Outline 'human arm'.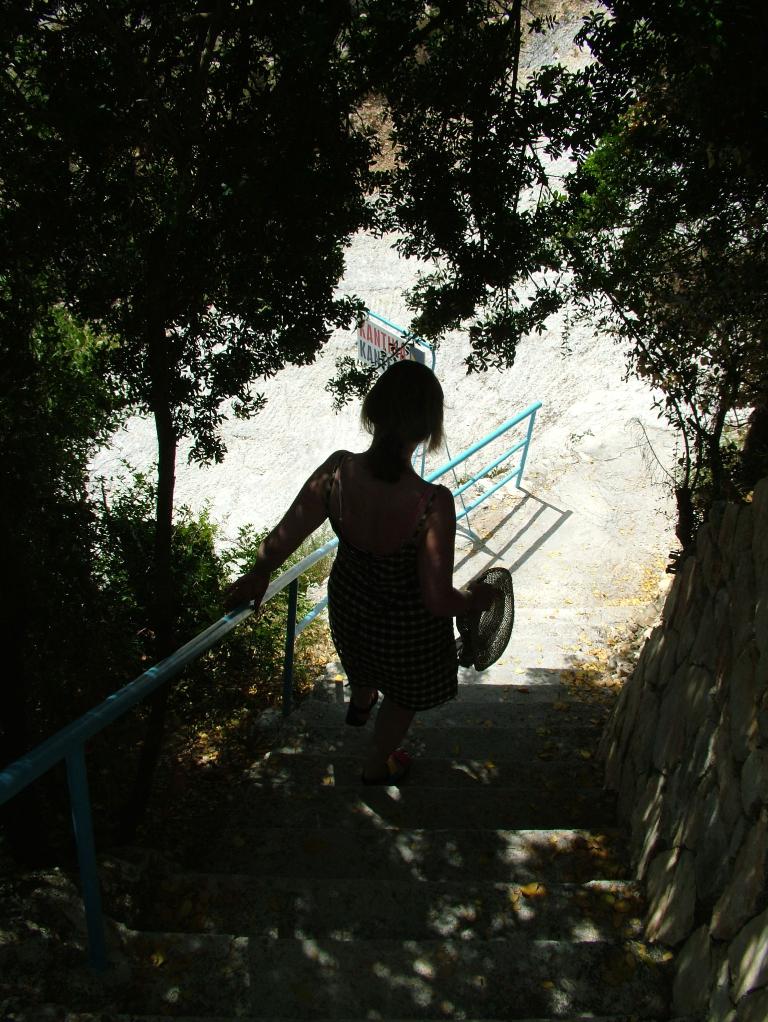
Outline: {"x1": 413, "y1": 494, "x2": 491, "y2": 615}.
